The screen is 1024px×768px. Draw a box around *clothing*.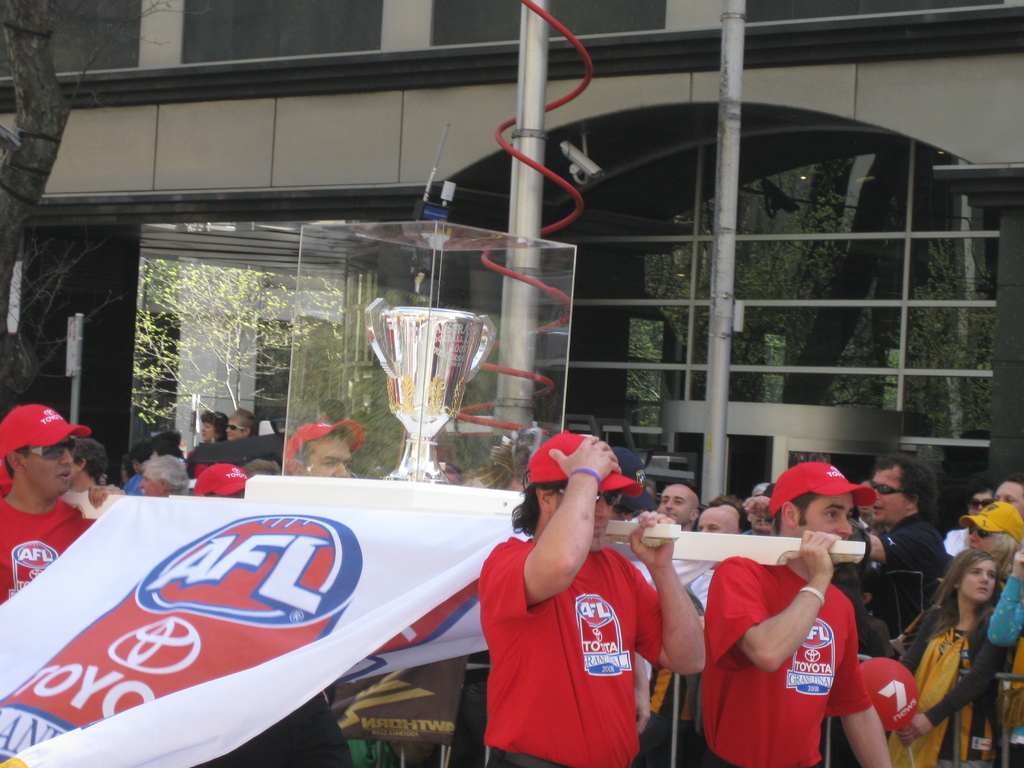
Rect(117, 470, 138, 495).
